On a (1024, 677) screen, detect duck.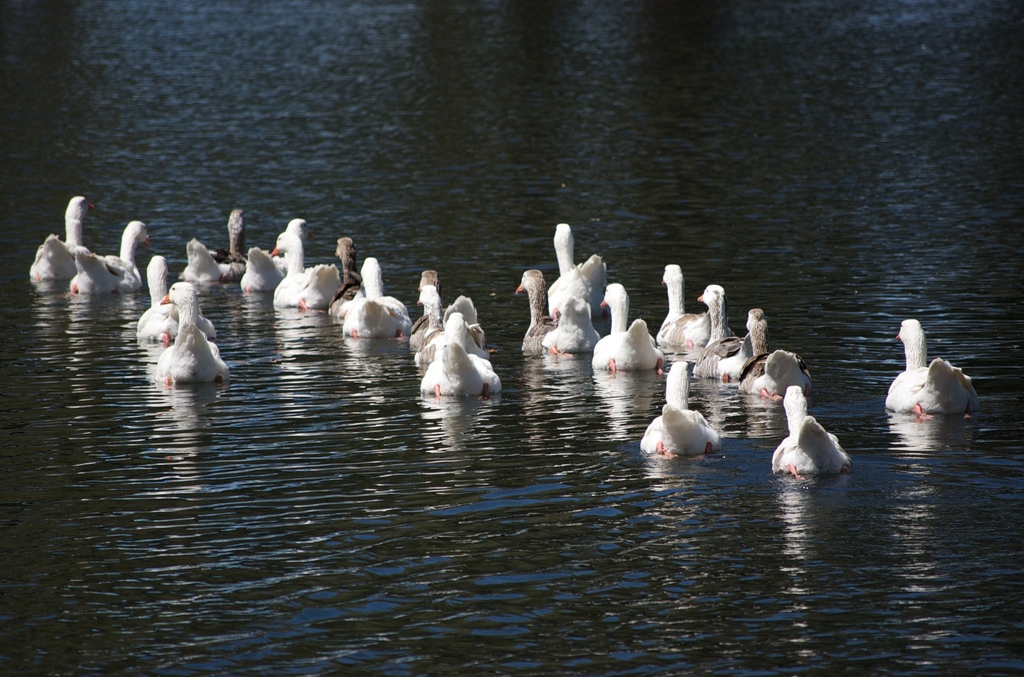
crop(239, 215, 323, 287).
